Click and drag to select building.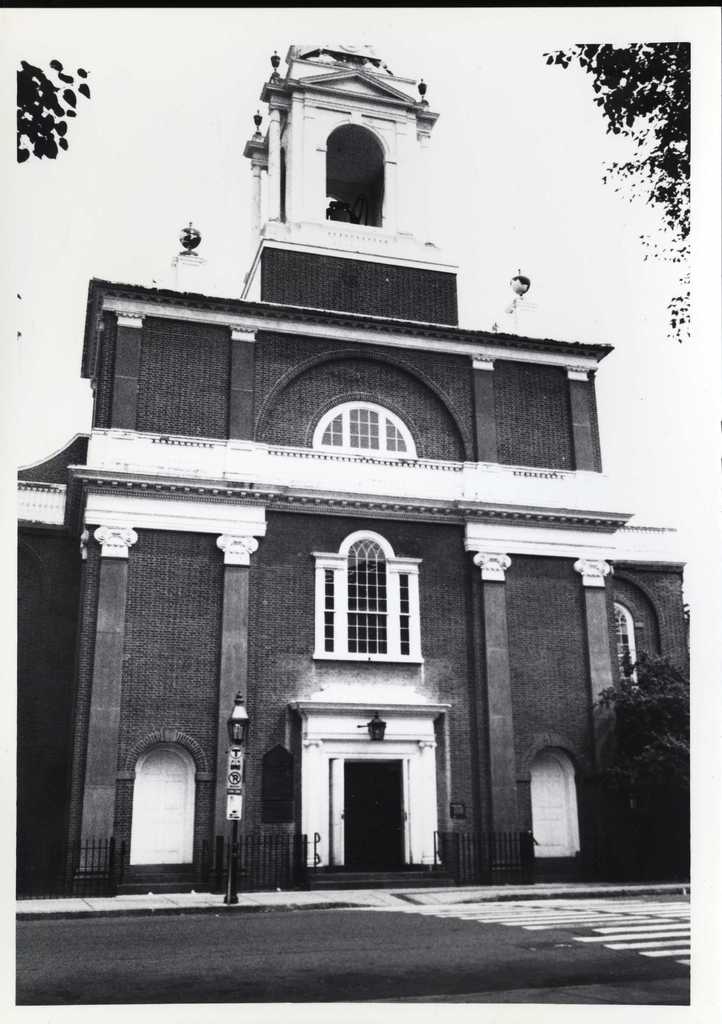
Selection: detection(14, 31, 683, 893).
